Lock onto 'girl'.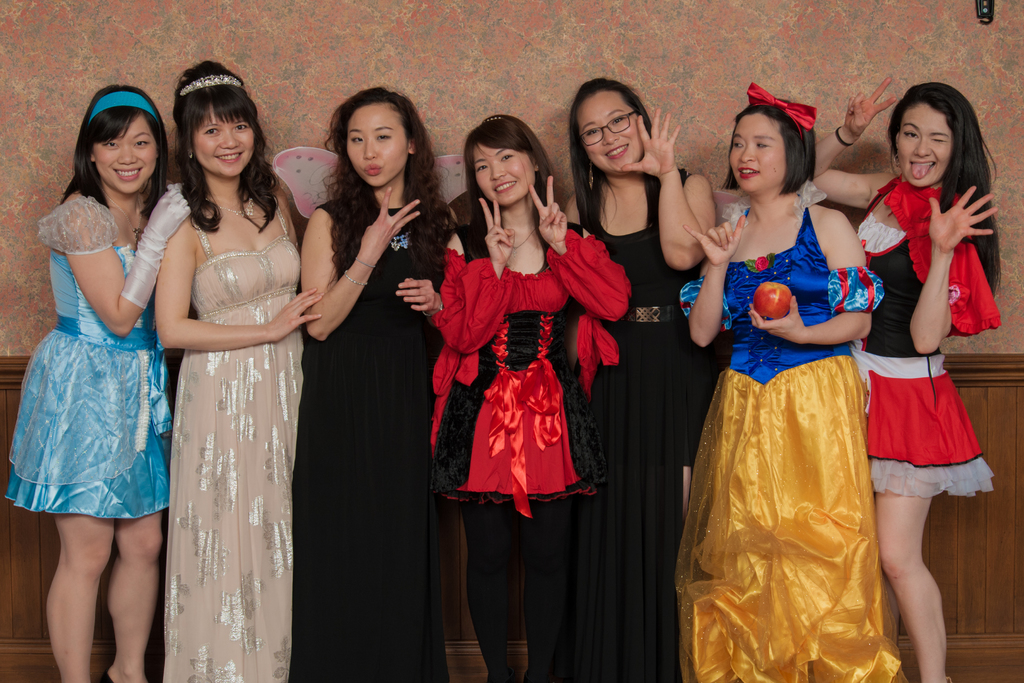
Locked: 429, 109, 628, 682.
